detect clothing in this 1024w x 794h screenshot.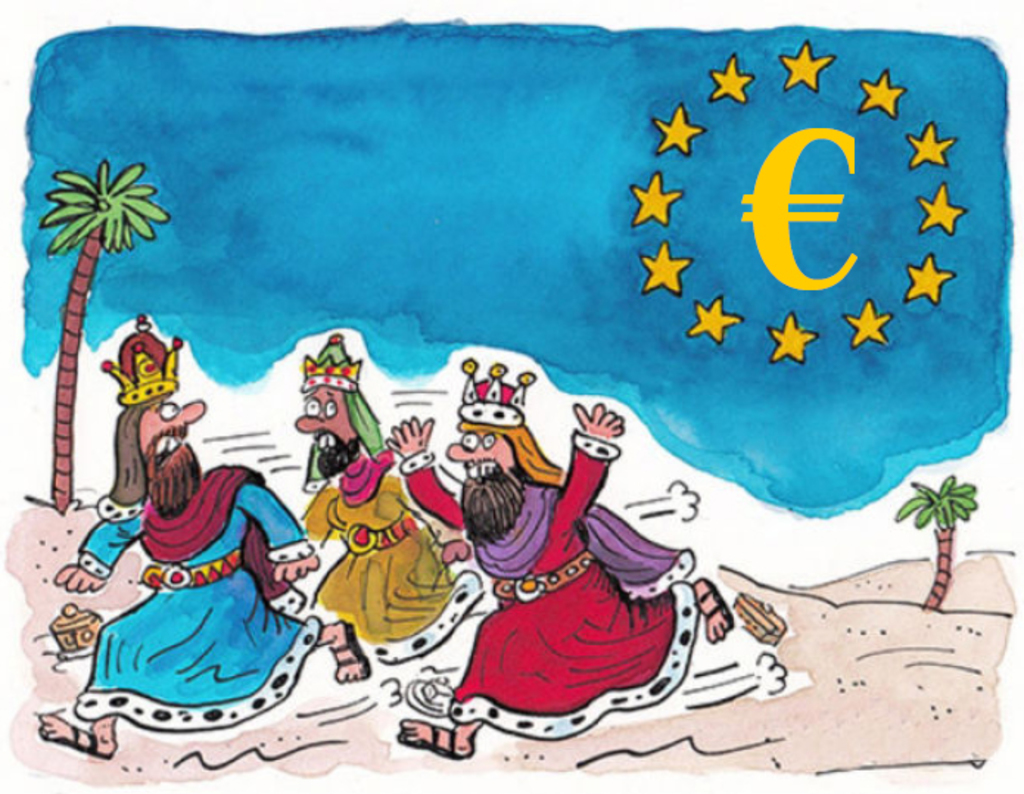
Detection: rect(295, 439, 489, 667).
